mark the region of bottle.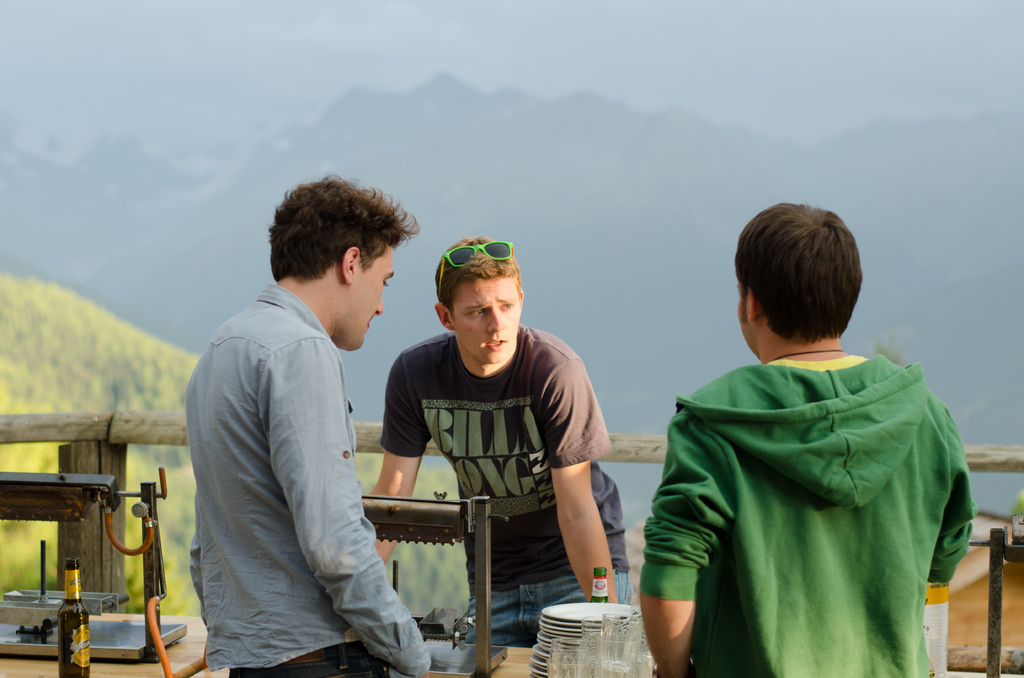
Region: crop(591, 567, 609, 606).
